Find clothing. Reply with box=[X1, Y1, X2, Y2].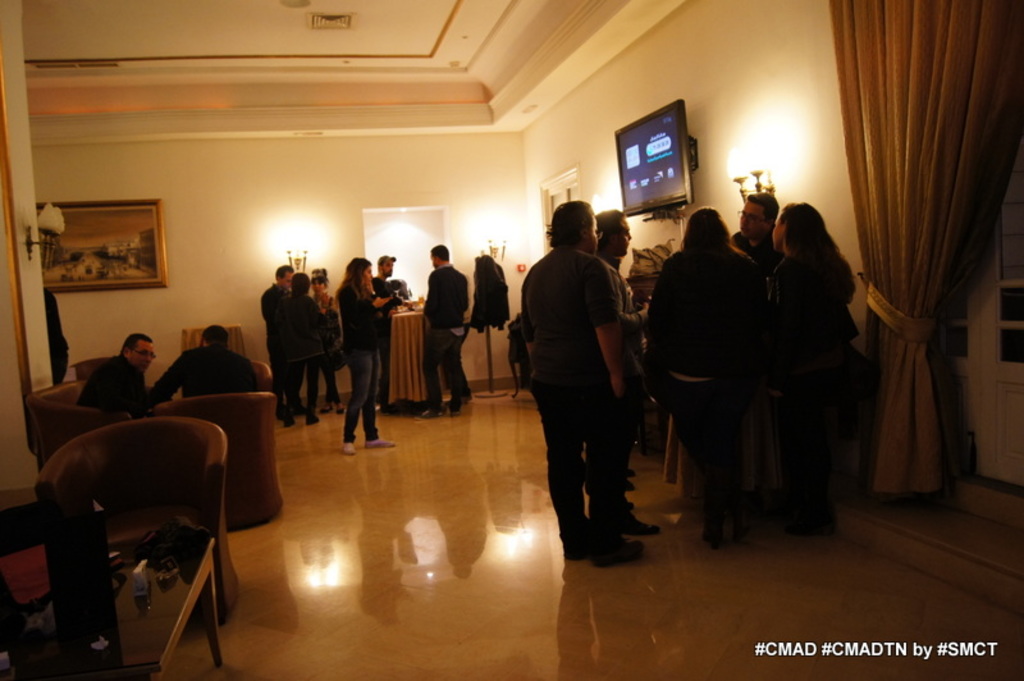
box=[641, 246, 764, 530].
